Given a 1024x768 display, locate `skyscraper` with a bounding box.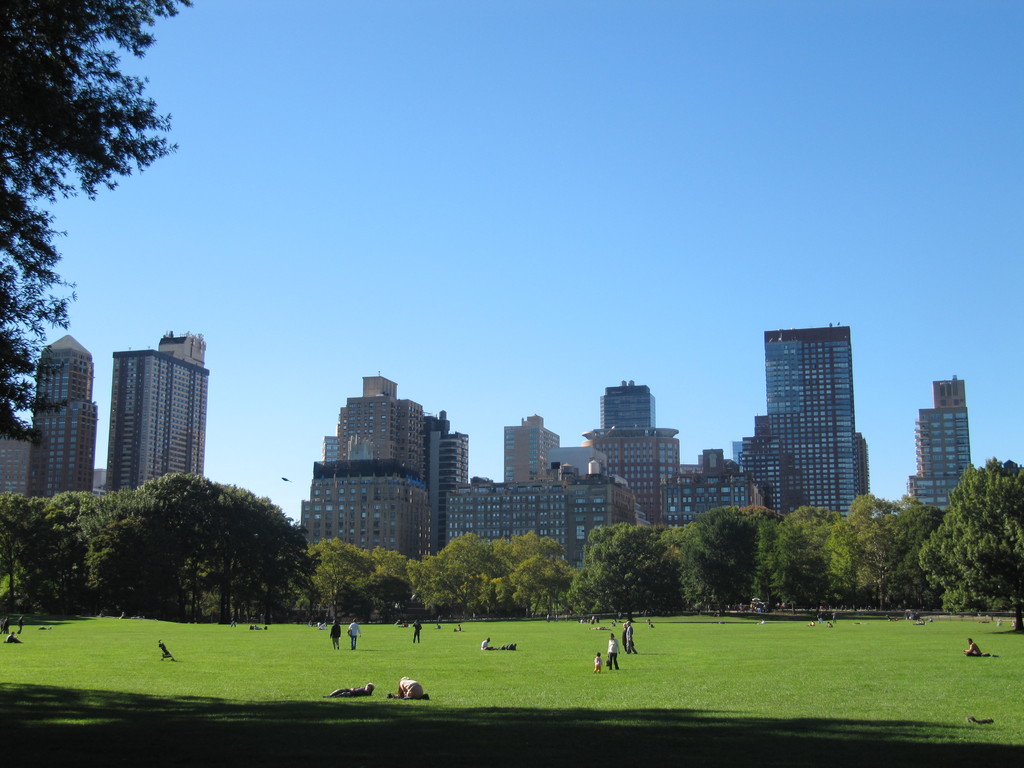
Located: bbox(728, 328, 886, 527).
